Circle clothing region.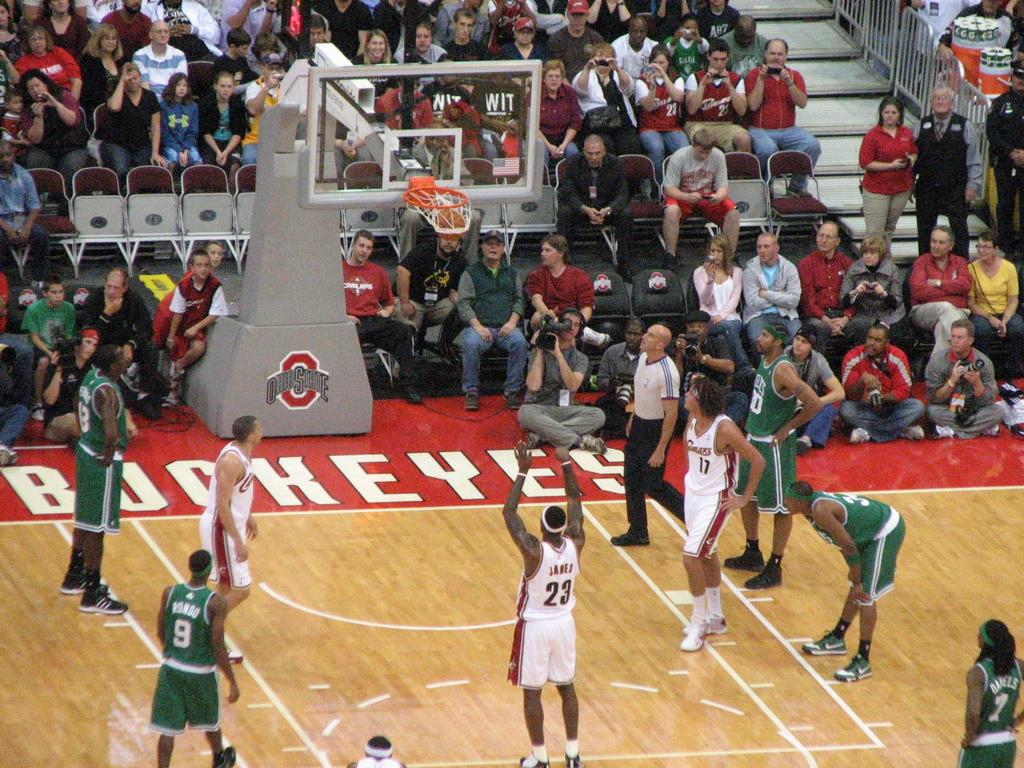
Region: 135,547,232,744.
